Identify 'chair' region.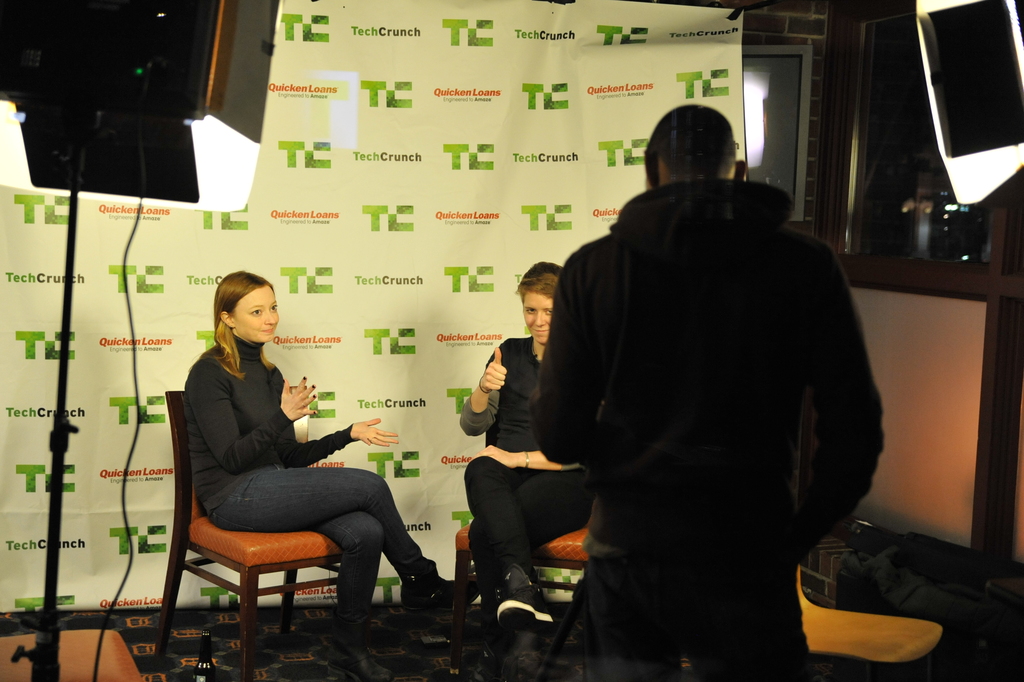
Region: rect(446, 419, 589, 681).
